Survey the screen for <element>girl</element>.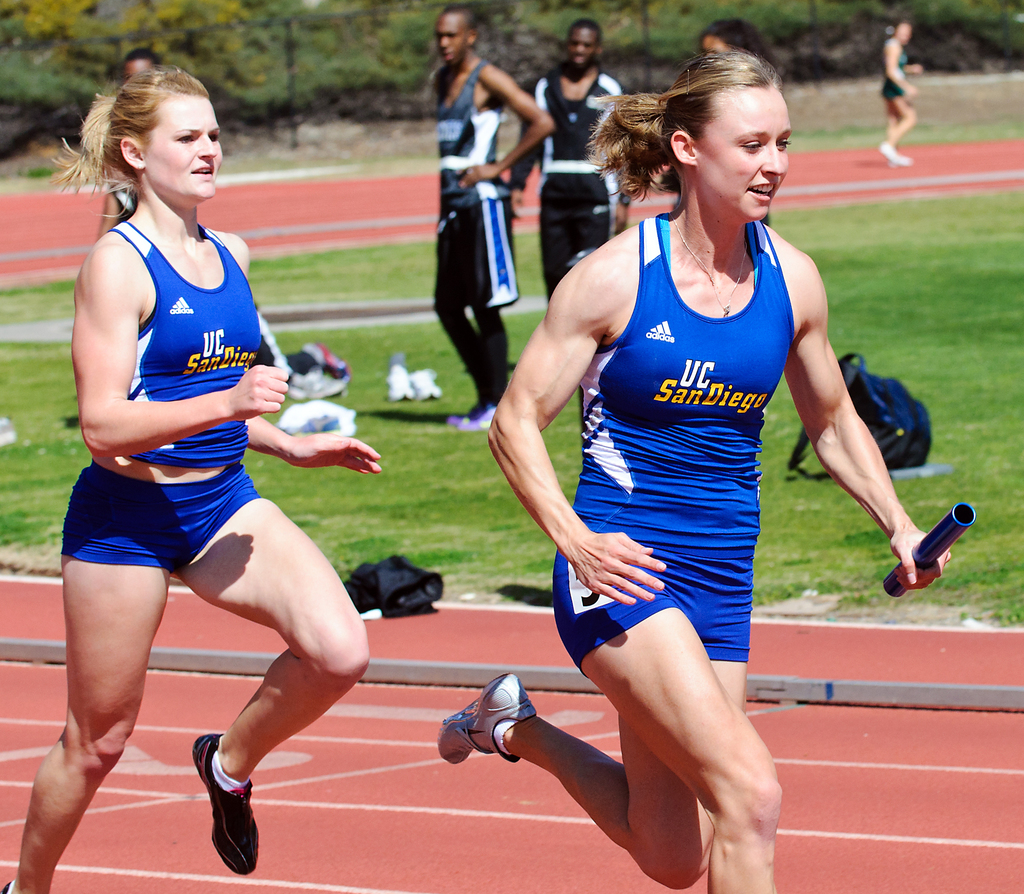
Survey found: select_region(431, 50, 954, 893).
